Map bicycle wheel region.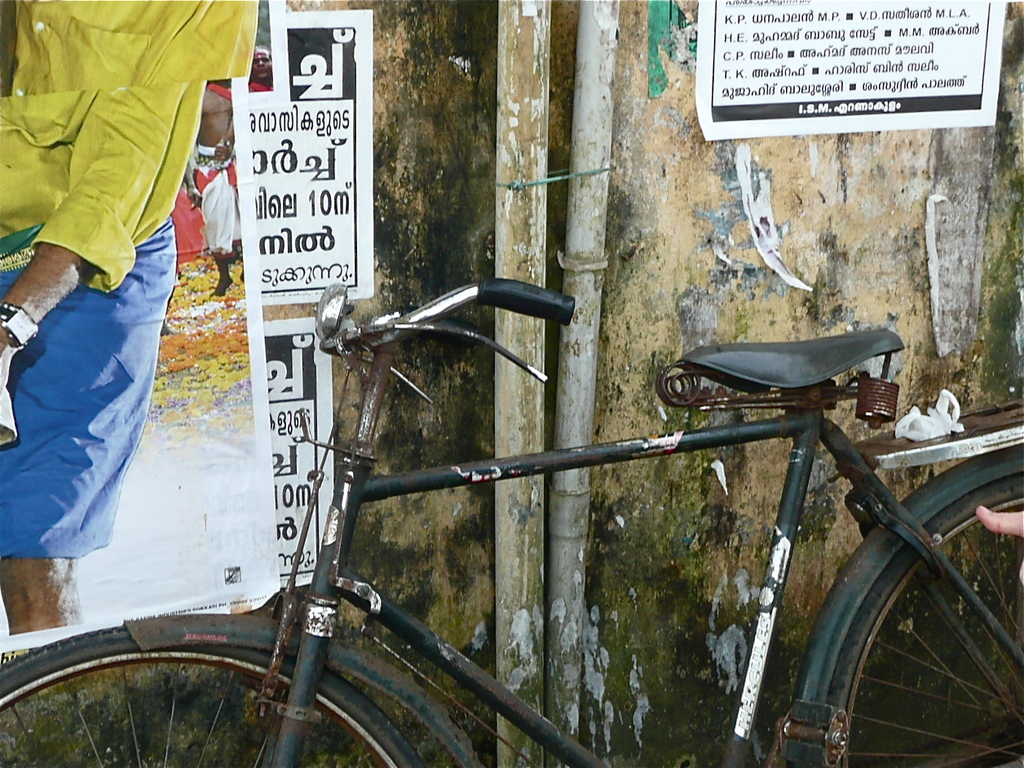
Mapped to 0,625,429,767.
